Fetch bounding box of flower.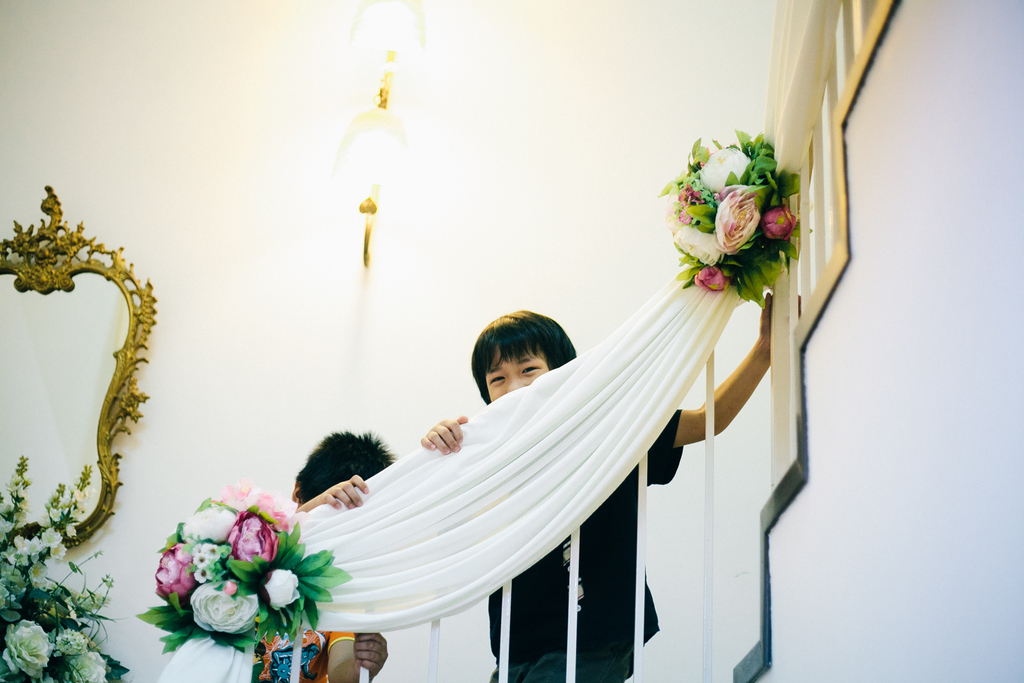
Bbox: detection(670, 221, 725, 268).
